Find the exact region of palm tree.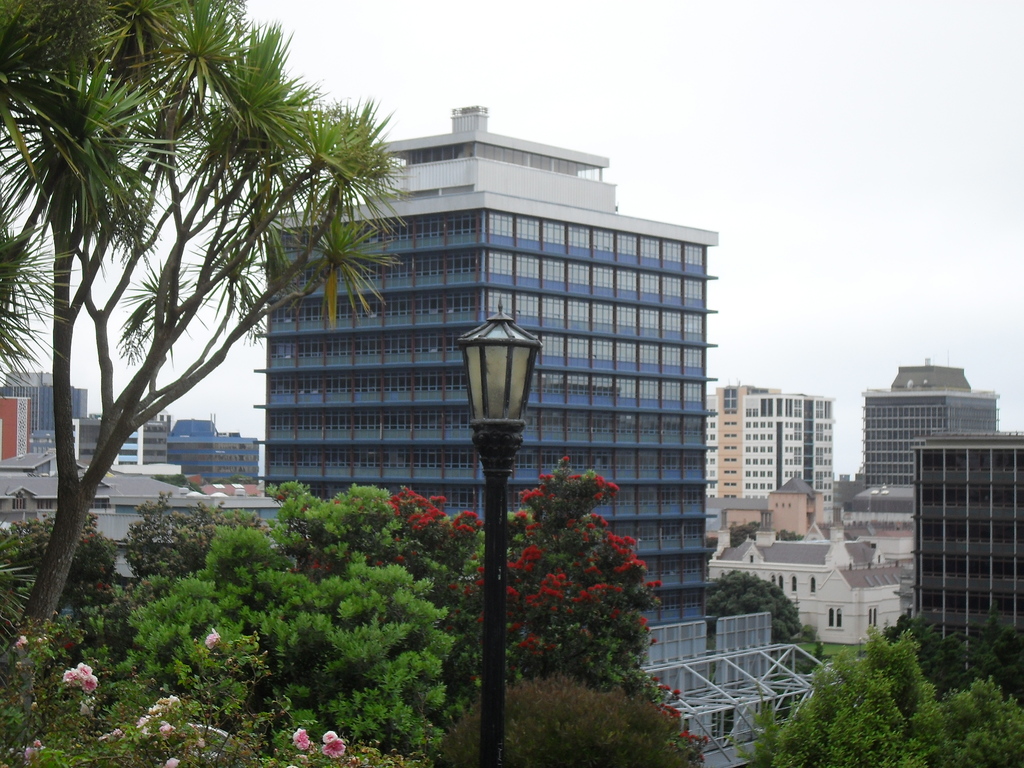
Exact region: 45:43:369:628.
